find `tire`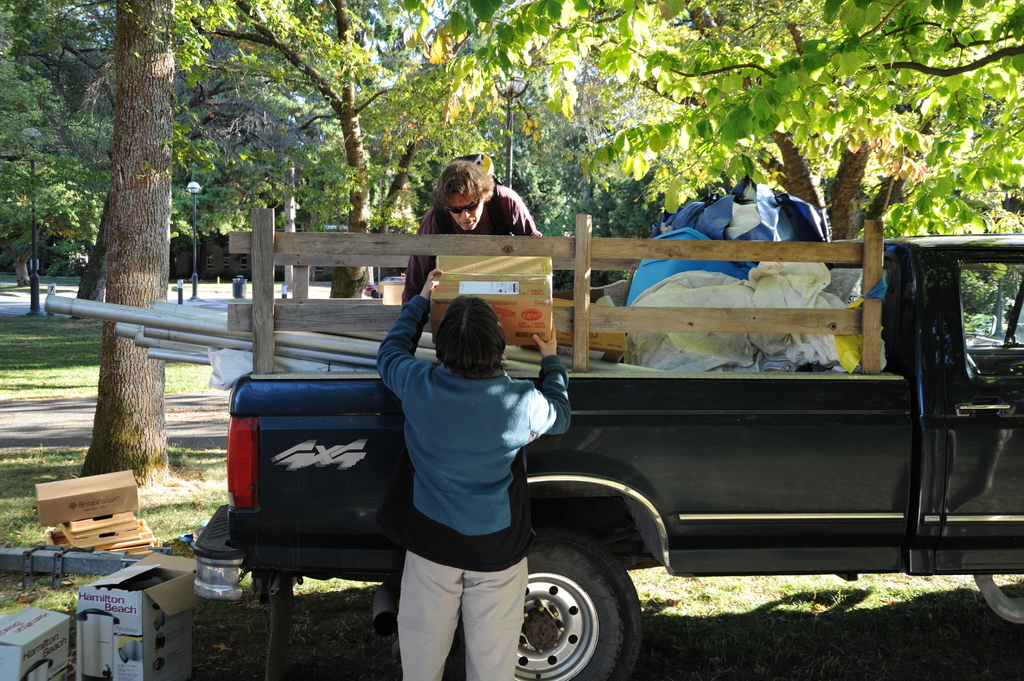
detection(433, 529, 650, 680)
